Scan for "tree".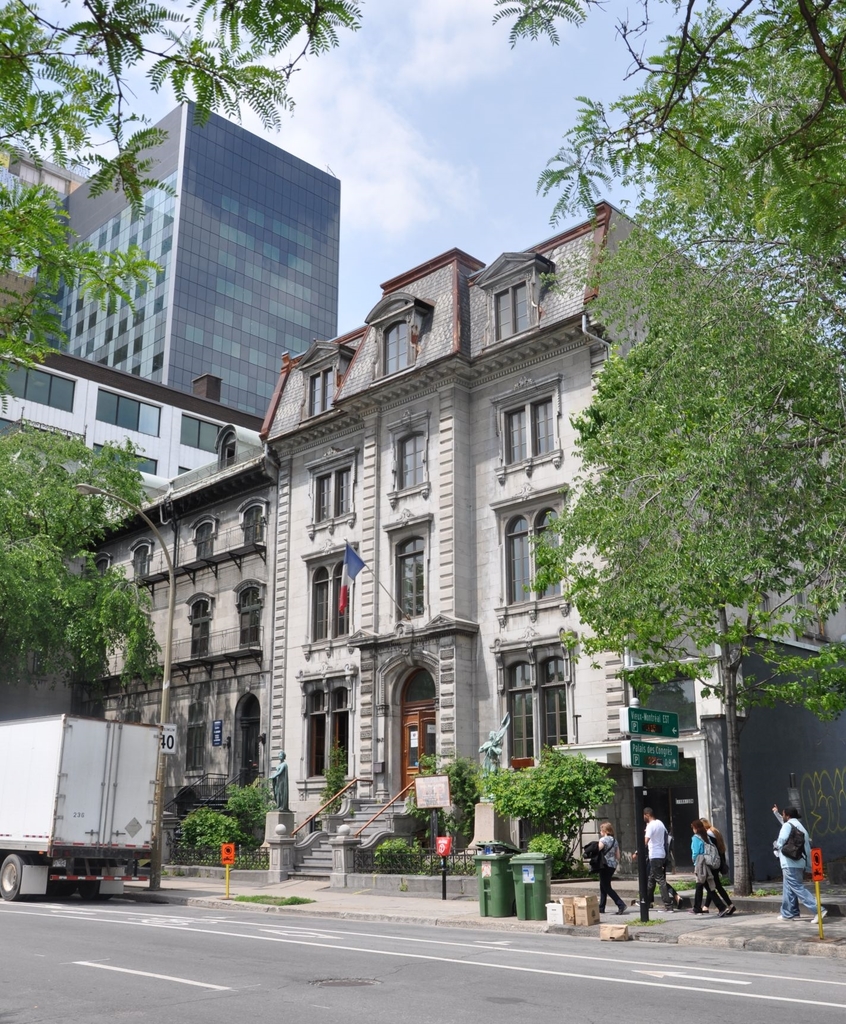
Scan result: (494, 0, 845, 323).
